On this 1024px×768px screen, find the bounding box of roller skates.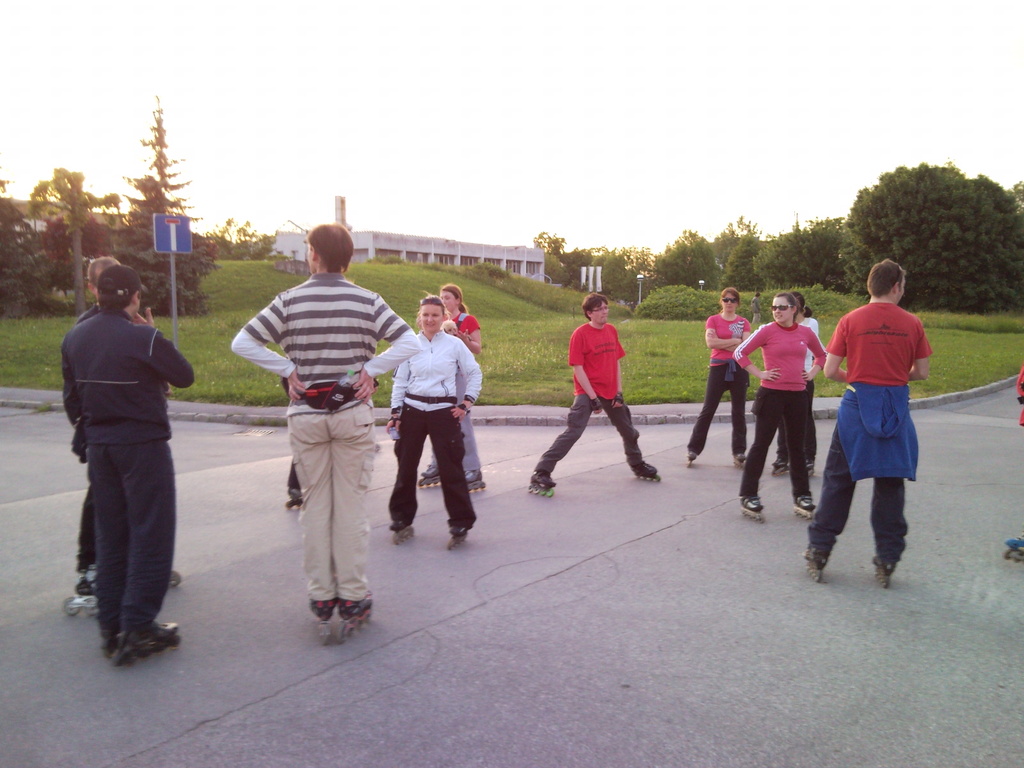
Bounding box: [x1=336, y1=601, x2=376, y2=647].
